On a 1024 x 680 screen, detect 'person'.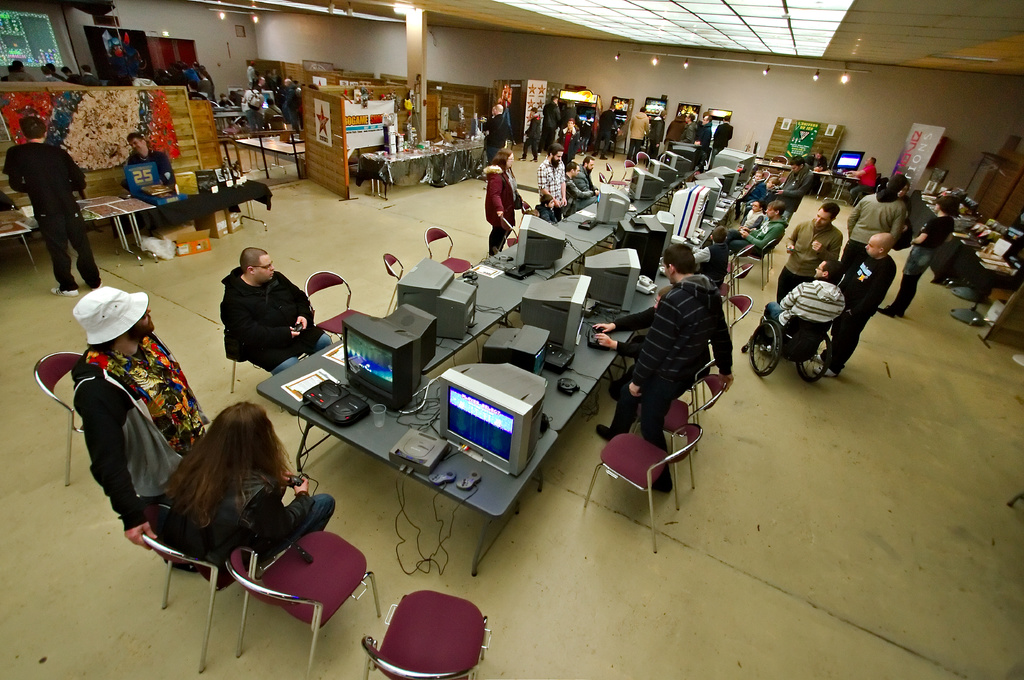
(664, 113, 684, 151).
